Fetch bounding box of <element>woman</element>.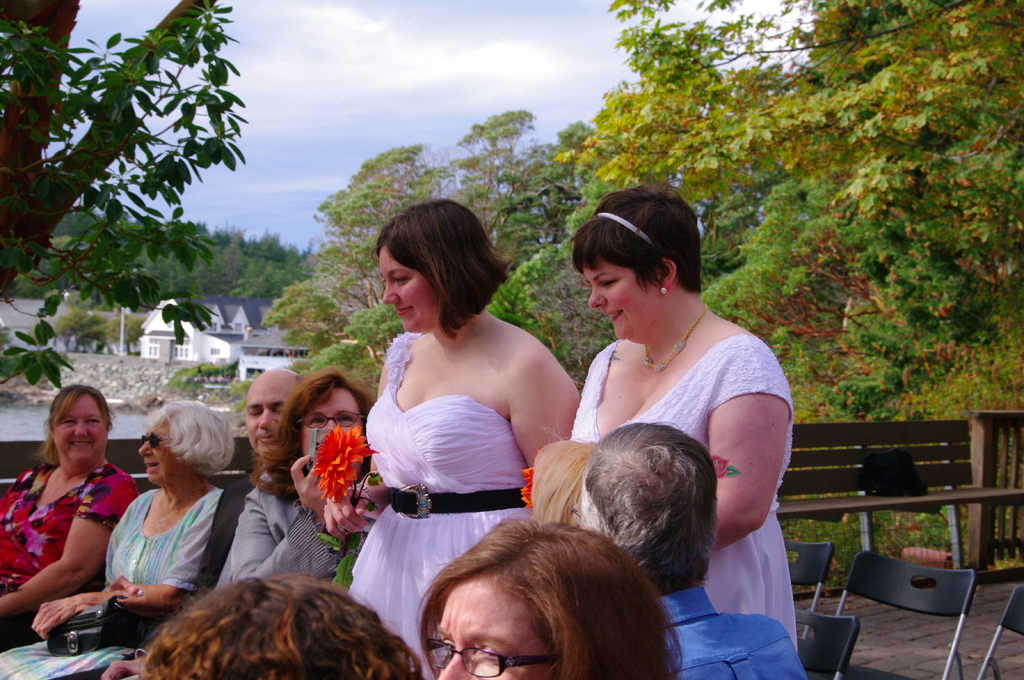
Bbox: bbox=[0, 386, 145, 654].
